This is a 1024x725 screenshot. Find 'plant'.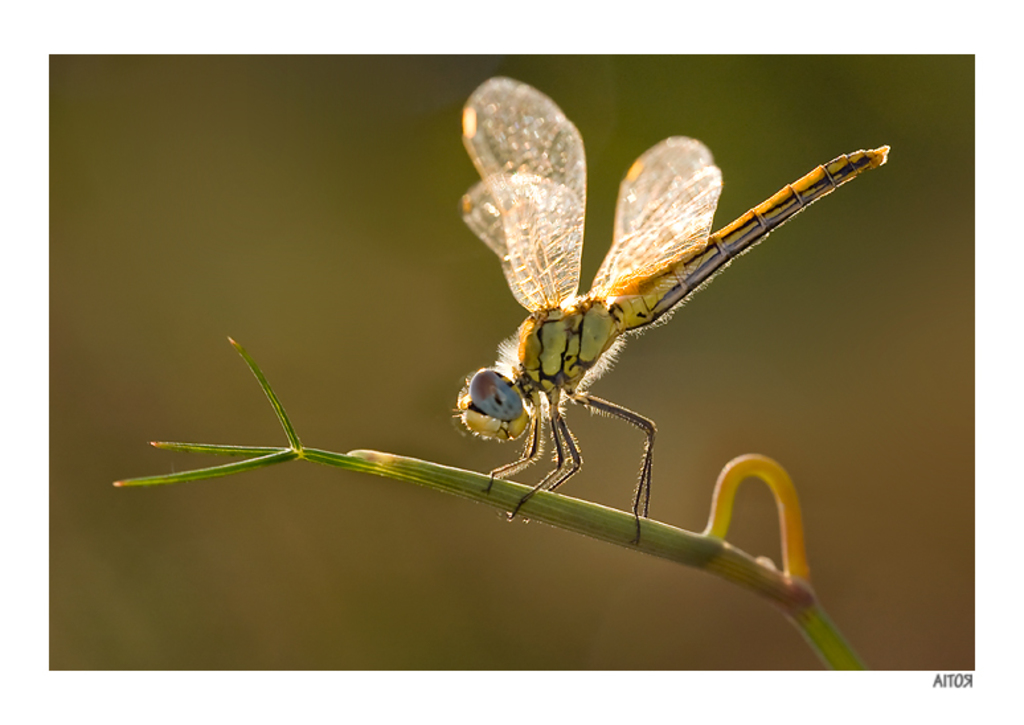
Bounding box: 112, 336, 869, 671.
